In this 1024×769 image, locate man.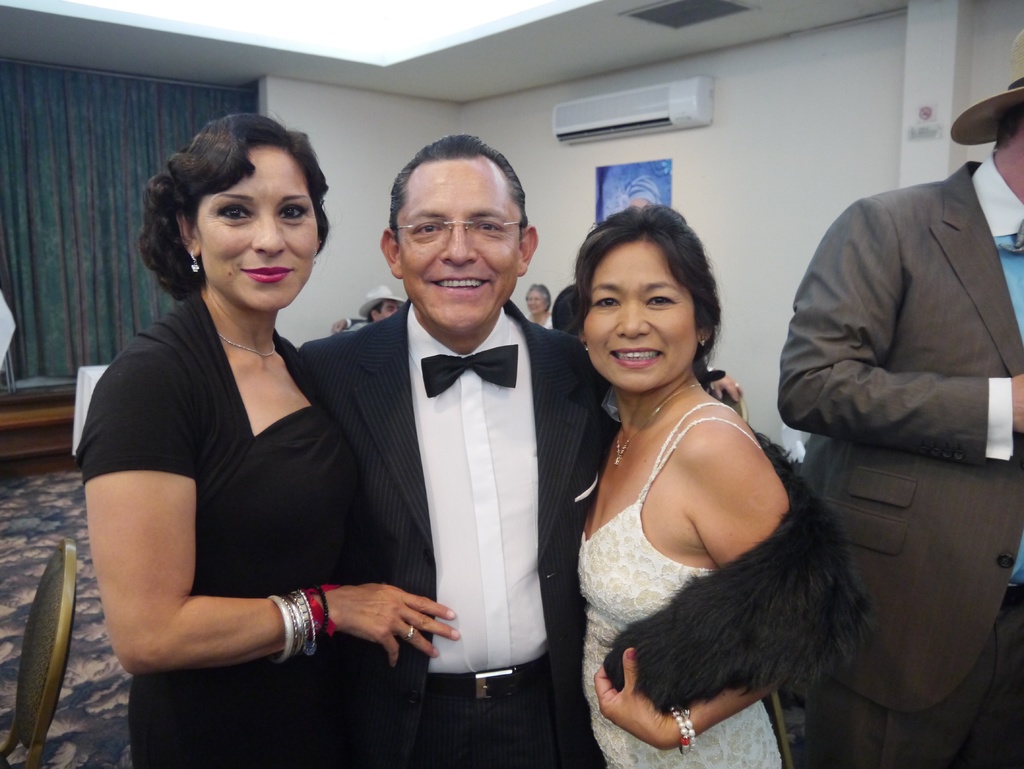
Bounding box: 776, 17, 1023, 768.
